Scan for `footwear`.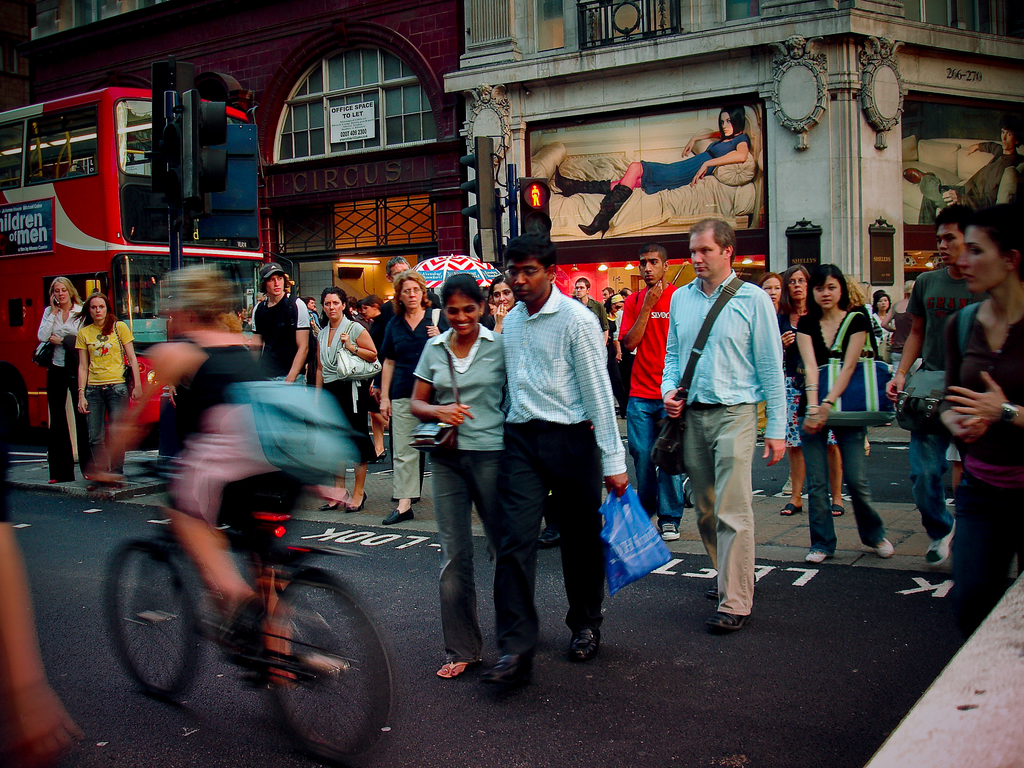
Scan result: (left=98, top=474, right=123, bottom=488).
